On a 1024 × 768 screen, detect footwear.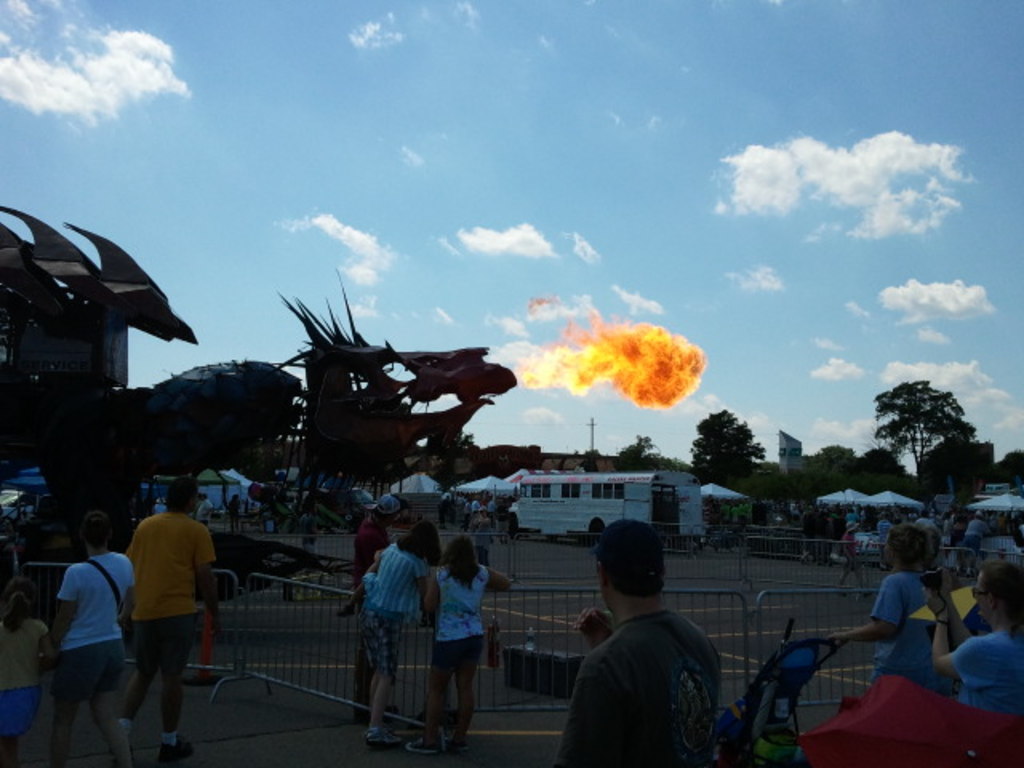
(406,734,440,752).
